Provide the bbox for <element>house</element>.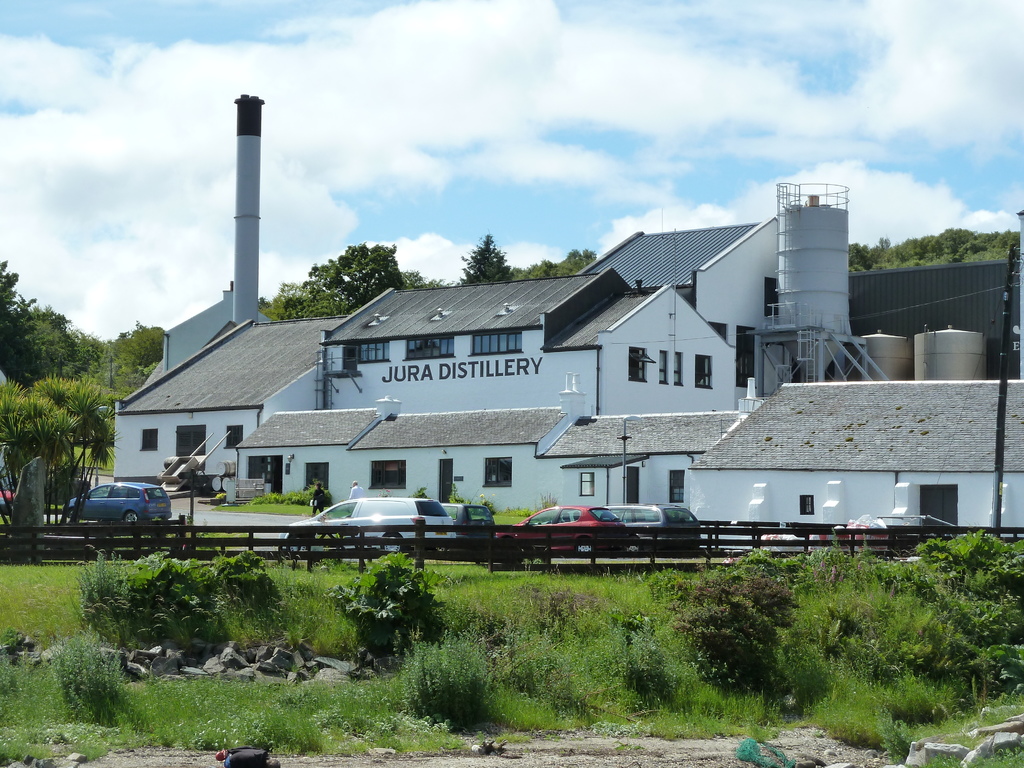
left=685, top=379, right=1023, bottom=523.
